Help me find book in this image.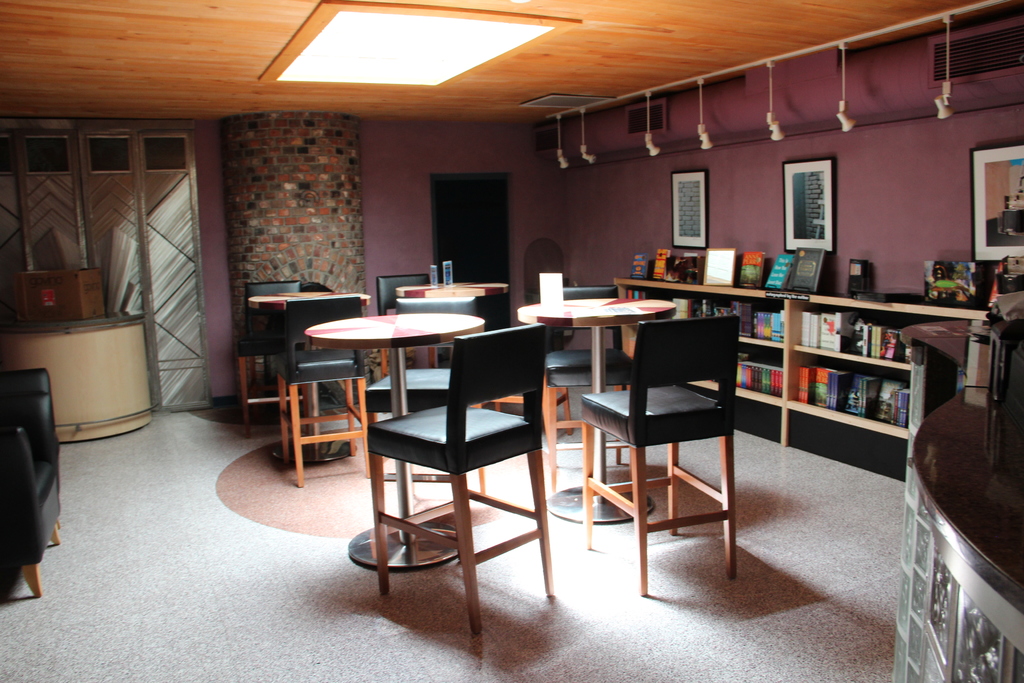
Found it: [x1=788, y1=247, x2=825, y2=293].
